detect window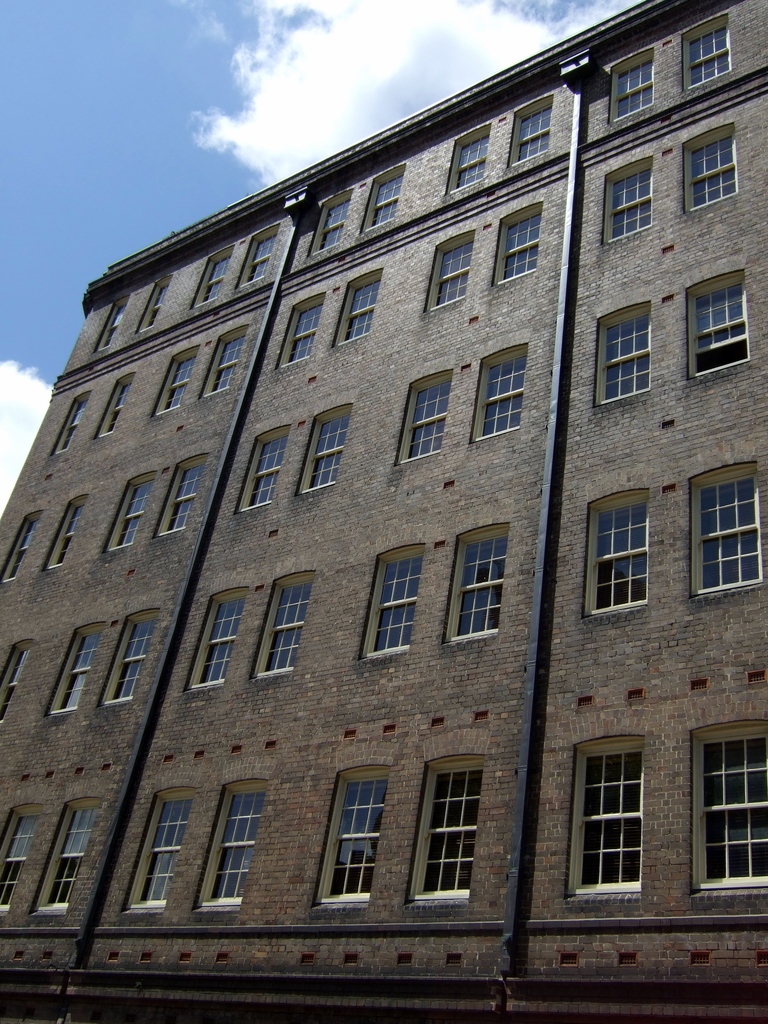
[396,370,453,464]
